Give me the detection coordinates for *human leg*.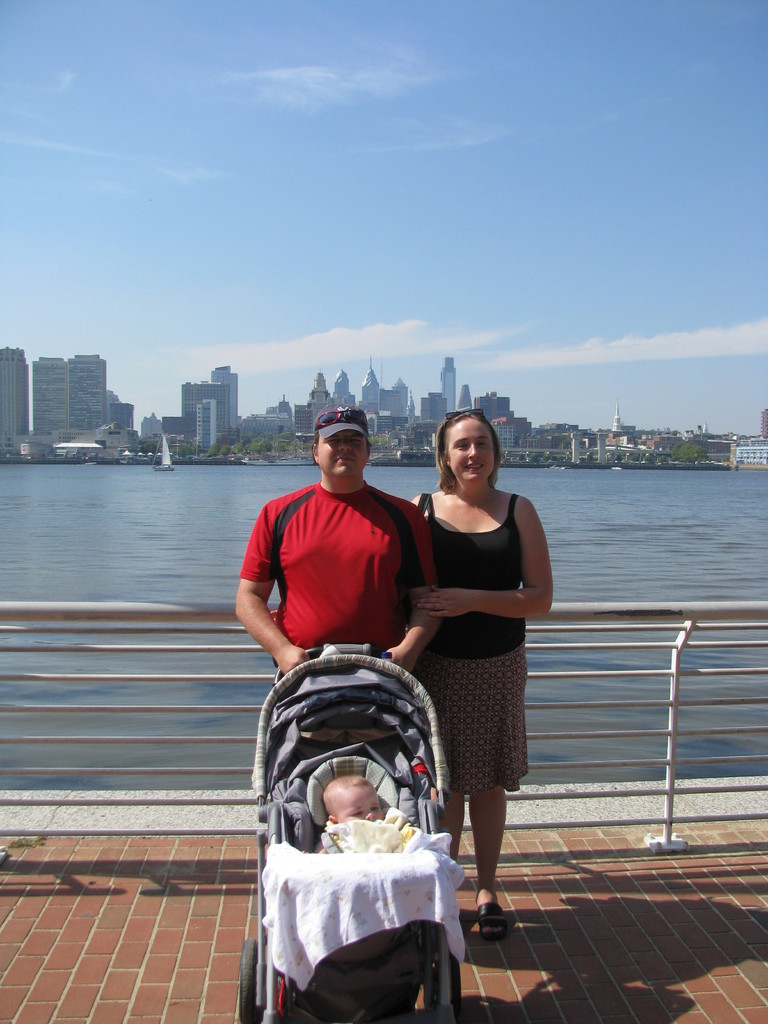
region(474, 687, 525, 950).
